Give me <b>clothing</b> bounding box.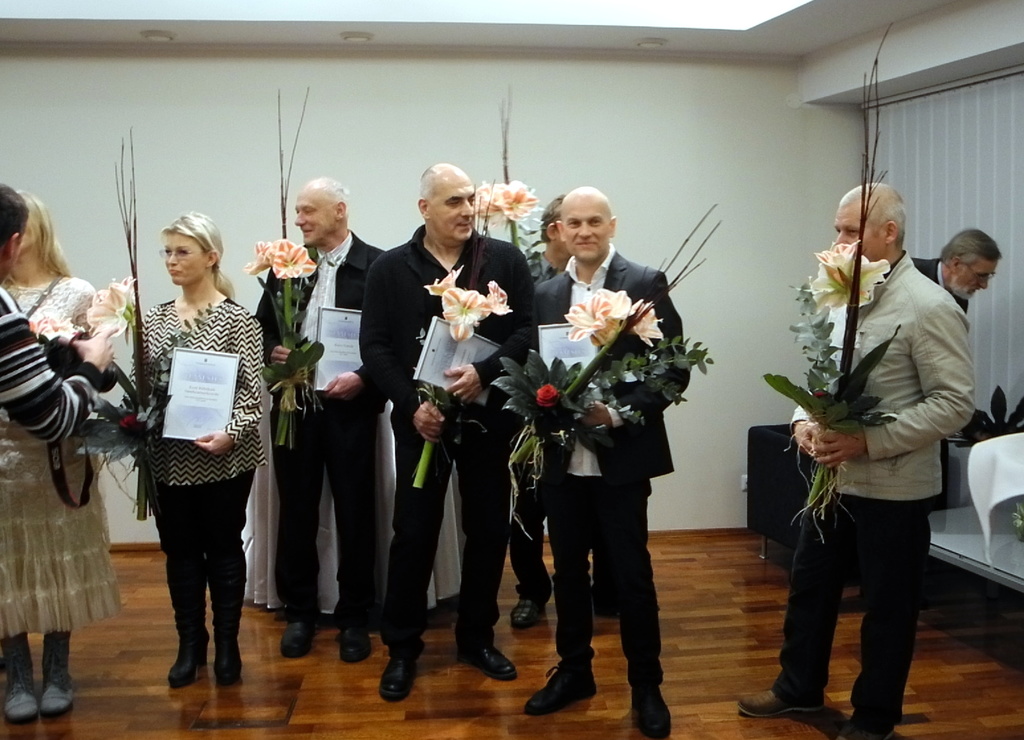
(769,249,976,729).
